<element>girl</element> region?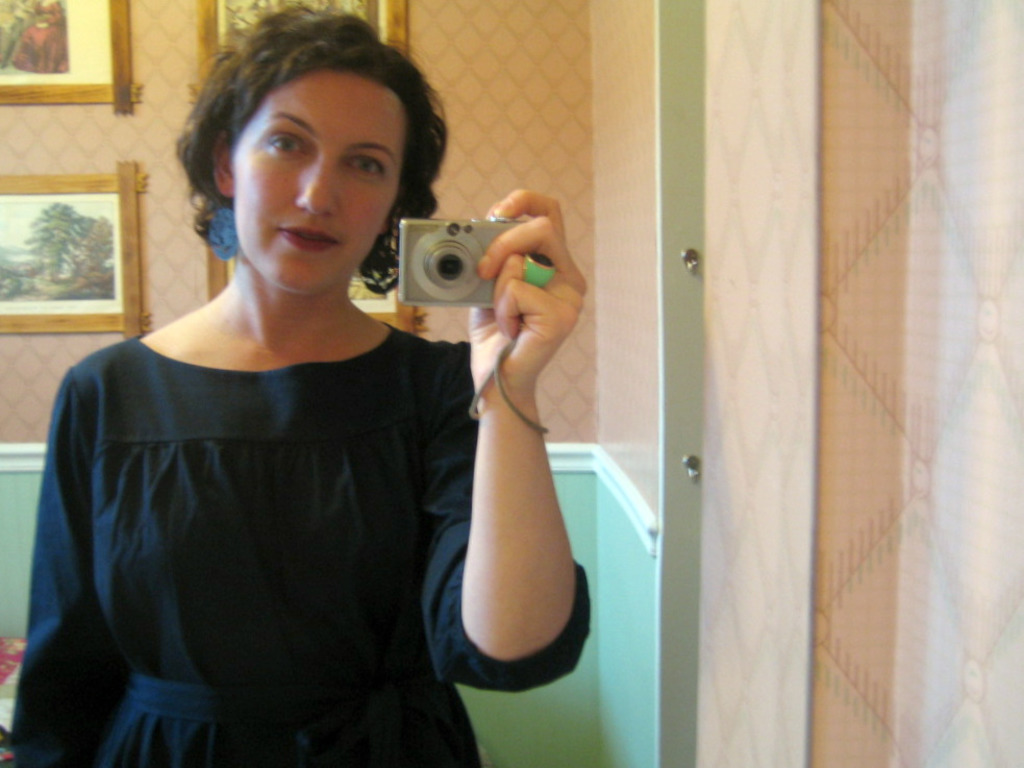
10 0 586 767
